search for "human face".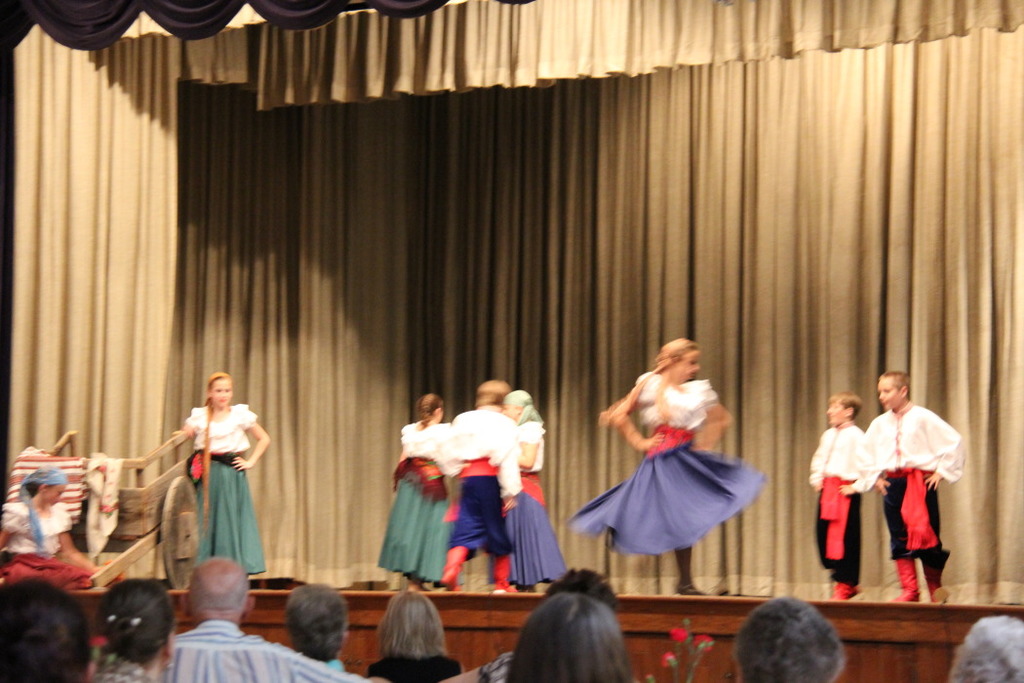
Found at {"left": 824, "top": 395, "right": 848, "bottom": 429}.
